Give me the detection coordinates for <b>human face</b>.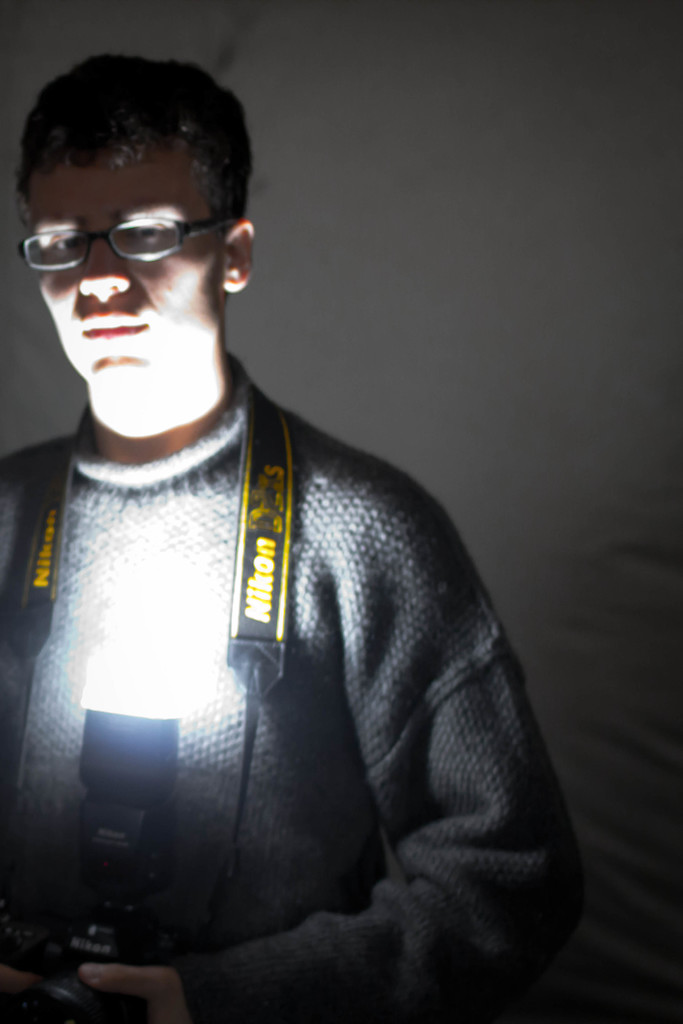
detection(39, 147, 224, 406).
